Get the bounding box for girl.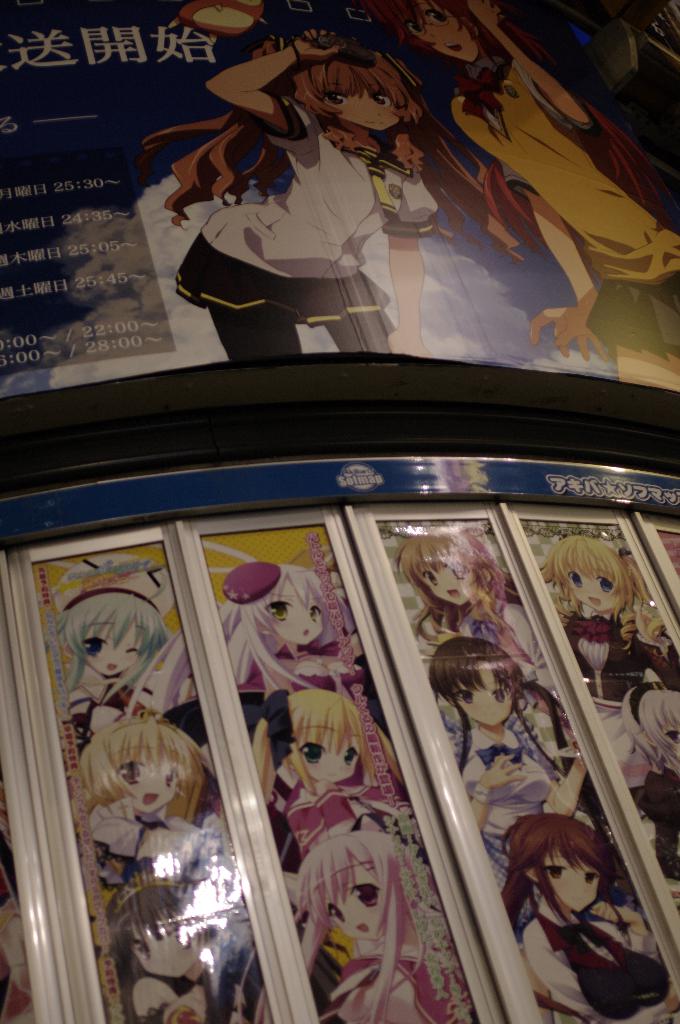
bbox=[253, 689, 406, 836].
